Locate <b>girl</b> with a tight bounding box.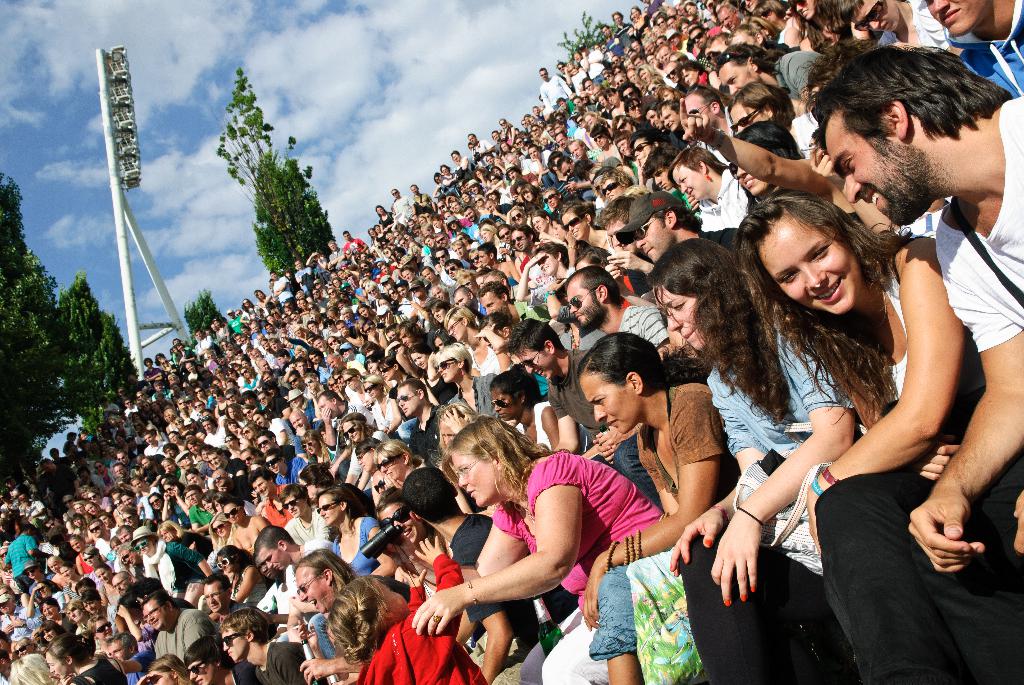
Rect(432, 169, 461, 196).
